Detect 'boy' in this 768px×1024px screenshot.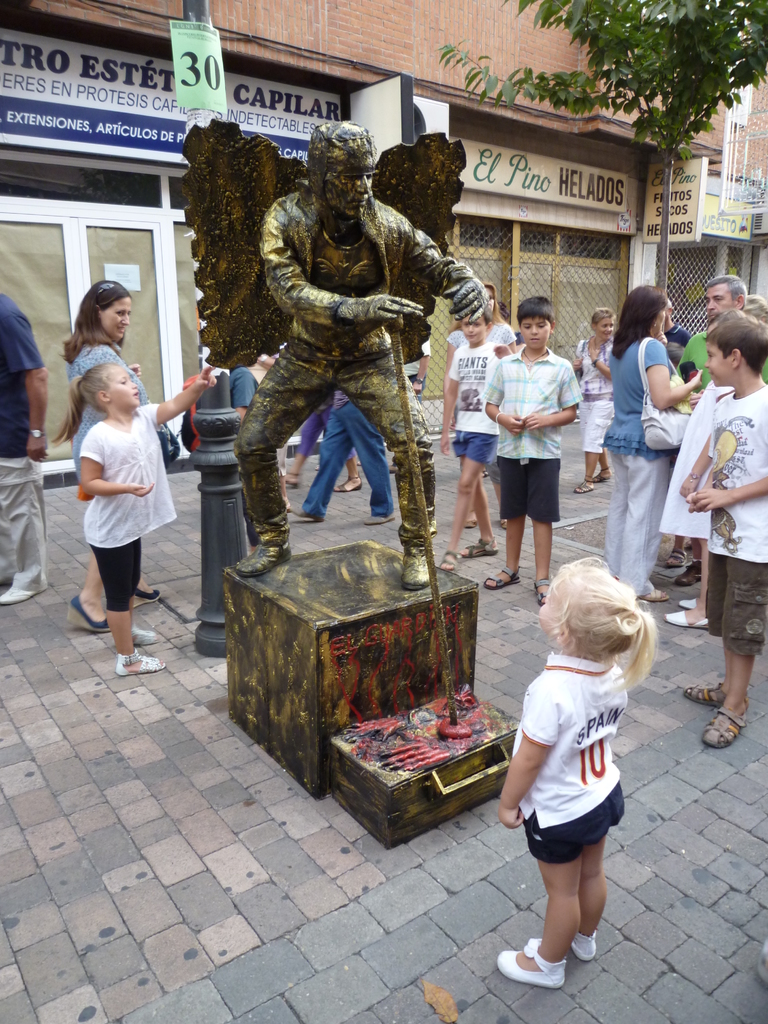
Detection: bbox=[479, 284, 576, 625].
